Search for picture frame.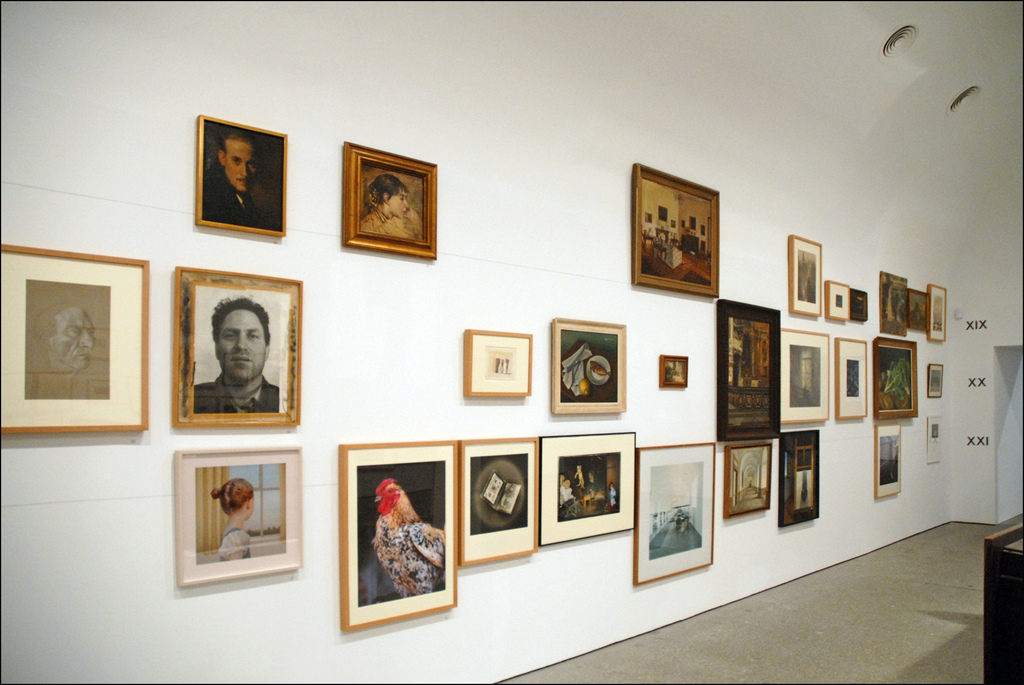
Found at (x1=464, y1=330, x2=534, y2=394).
